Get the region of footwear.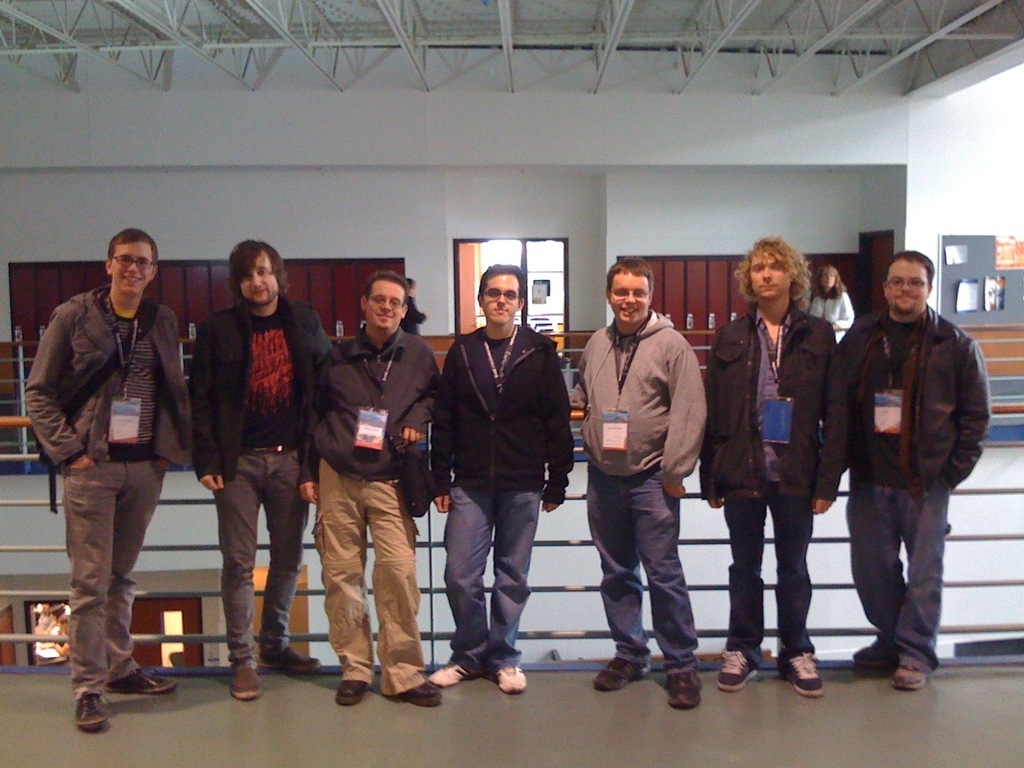
(left=336, top=668, right=368, bottom=715).
